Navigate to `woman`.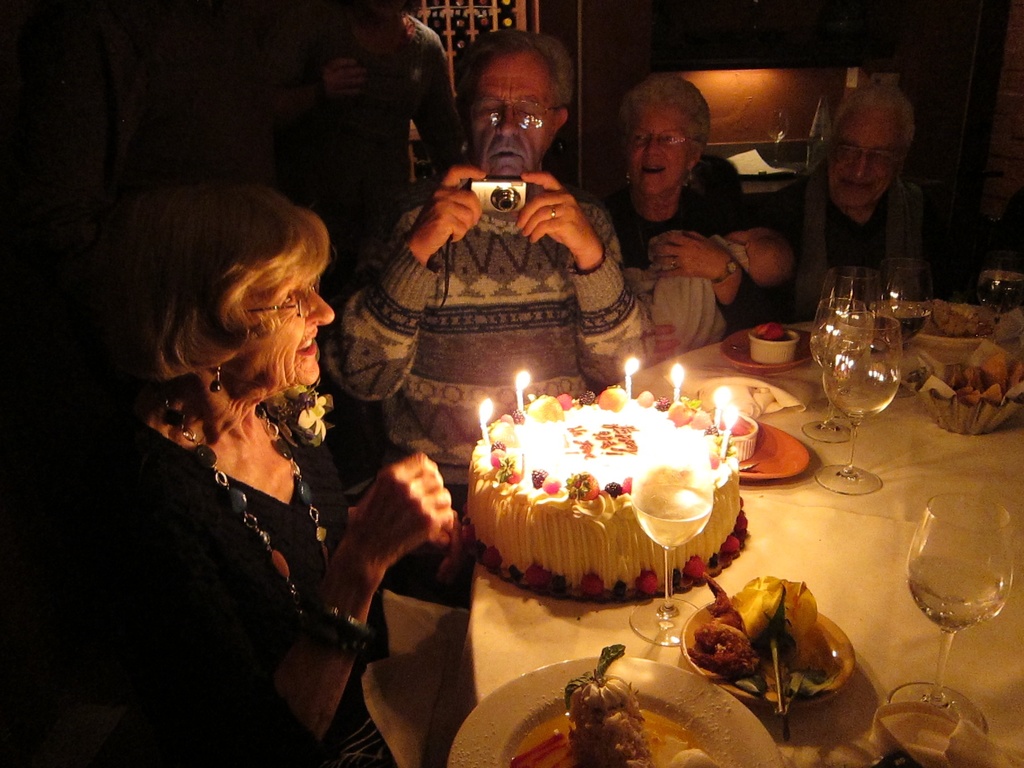
Navigation target: <box>600,72,784,366</box>.
